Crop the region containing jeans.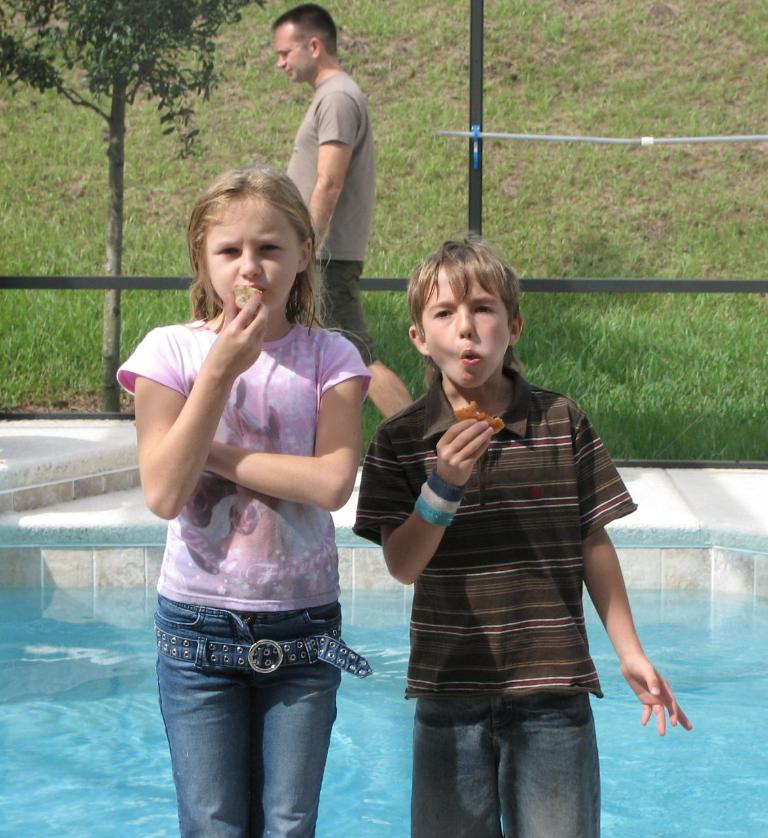
Crop region: 306:252:380:356.
